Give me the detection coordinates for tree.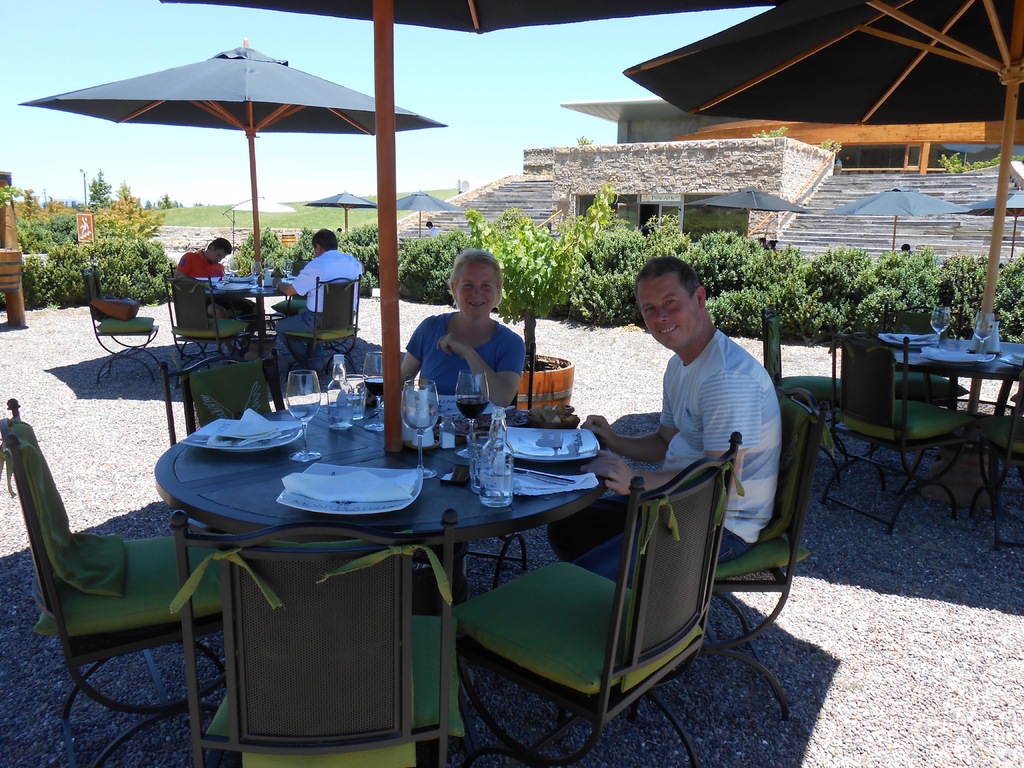
BBox(16, 183, 40, 223).
